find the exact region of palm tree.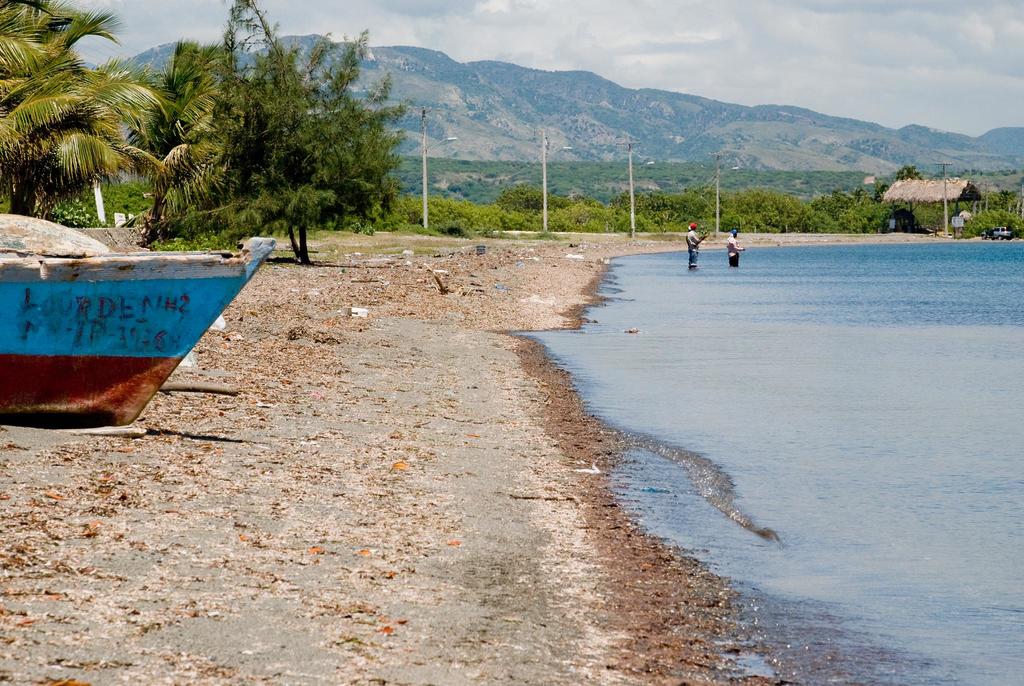
Exact region: (left=282, top=32, right=332, bottom=224).
